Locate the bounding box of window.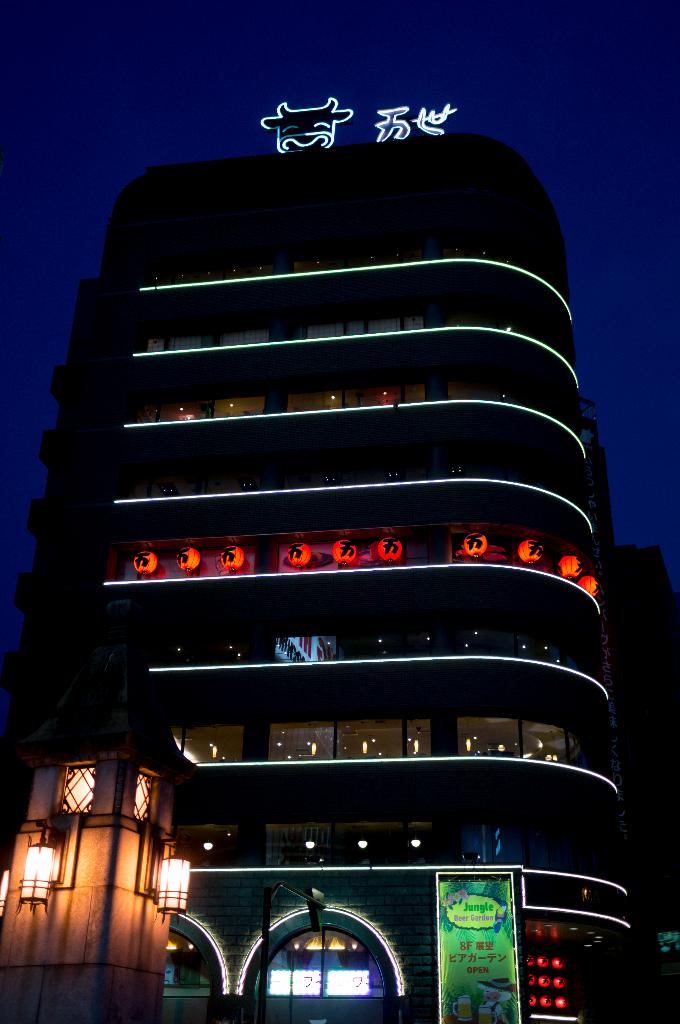
Bounding box: select_region(157, 913, 227, 1002).
